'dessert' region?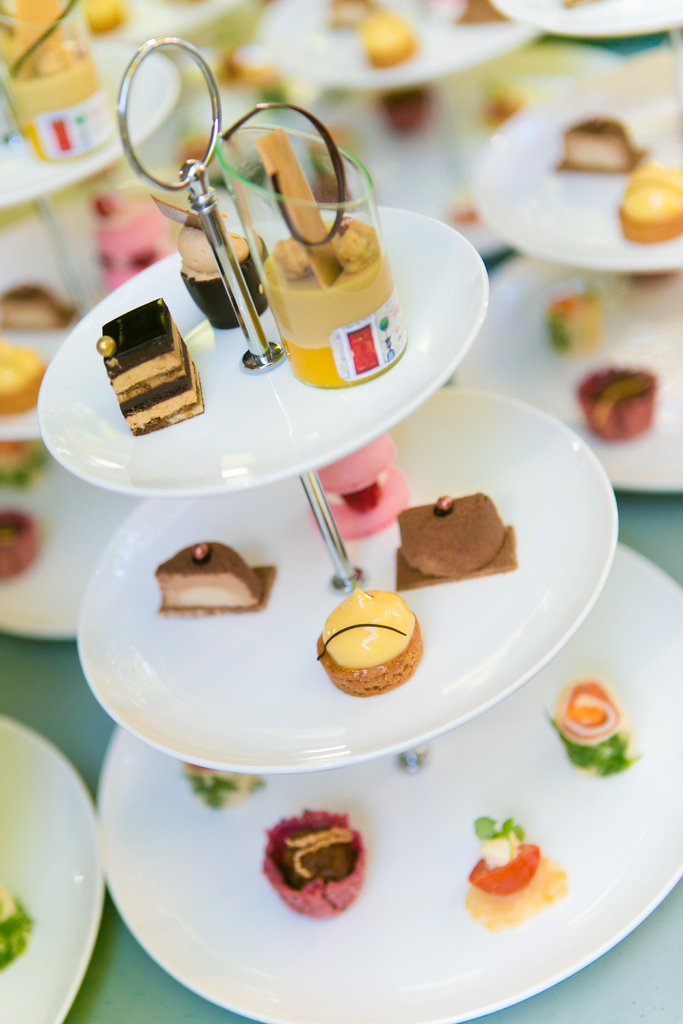
x1=393, y1=487, x2=518, y2=592
